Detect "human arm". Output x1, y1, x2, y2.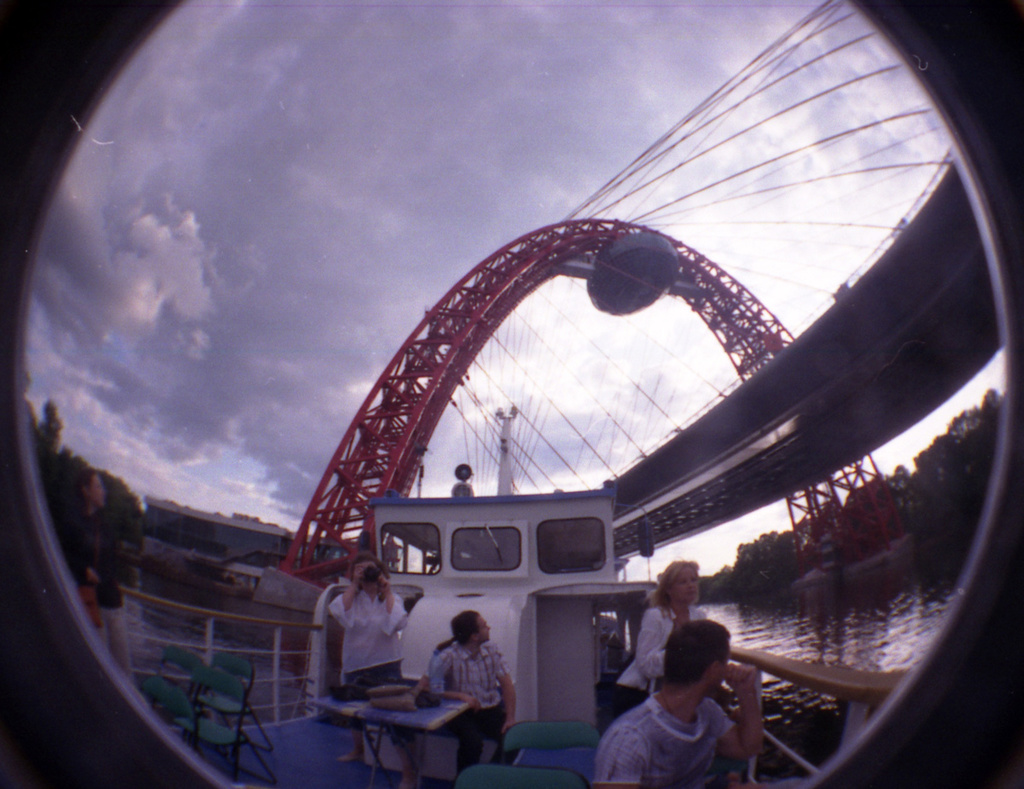
709, 669, 760, 756.
